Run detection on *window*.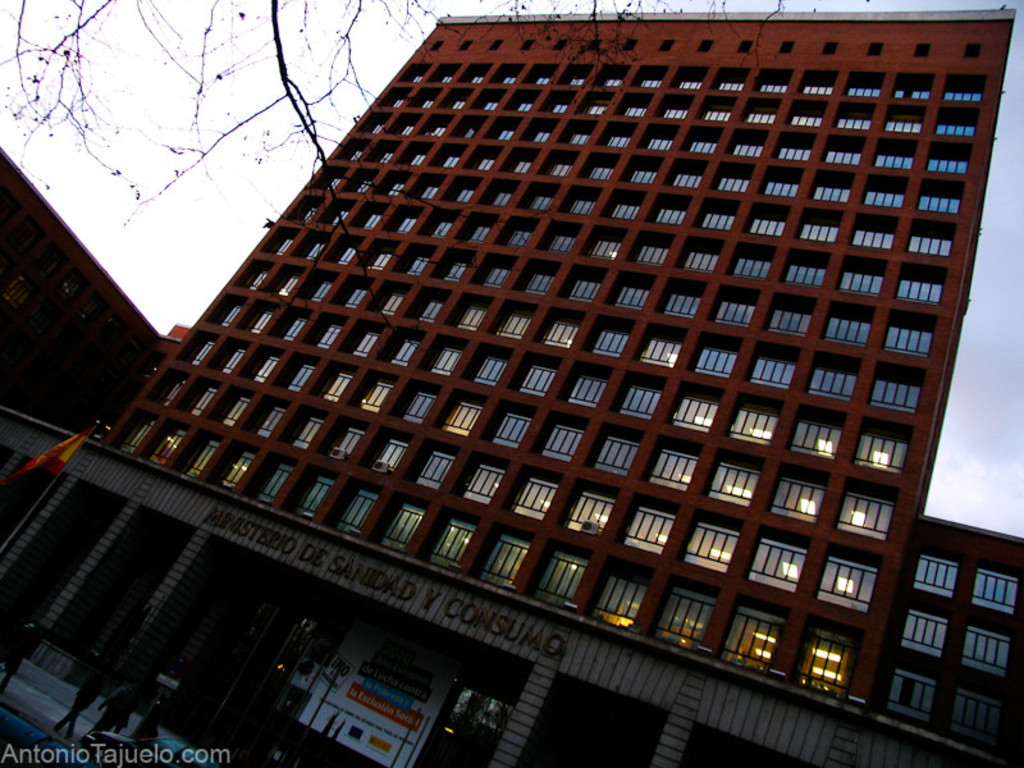
Result: [652, 586, 717, 652].
